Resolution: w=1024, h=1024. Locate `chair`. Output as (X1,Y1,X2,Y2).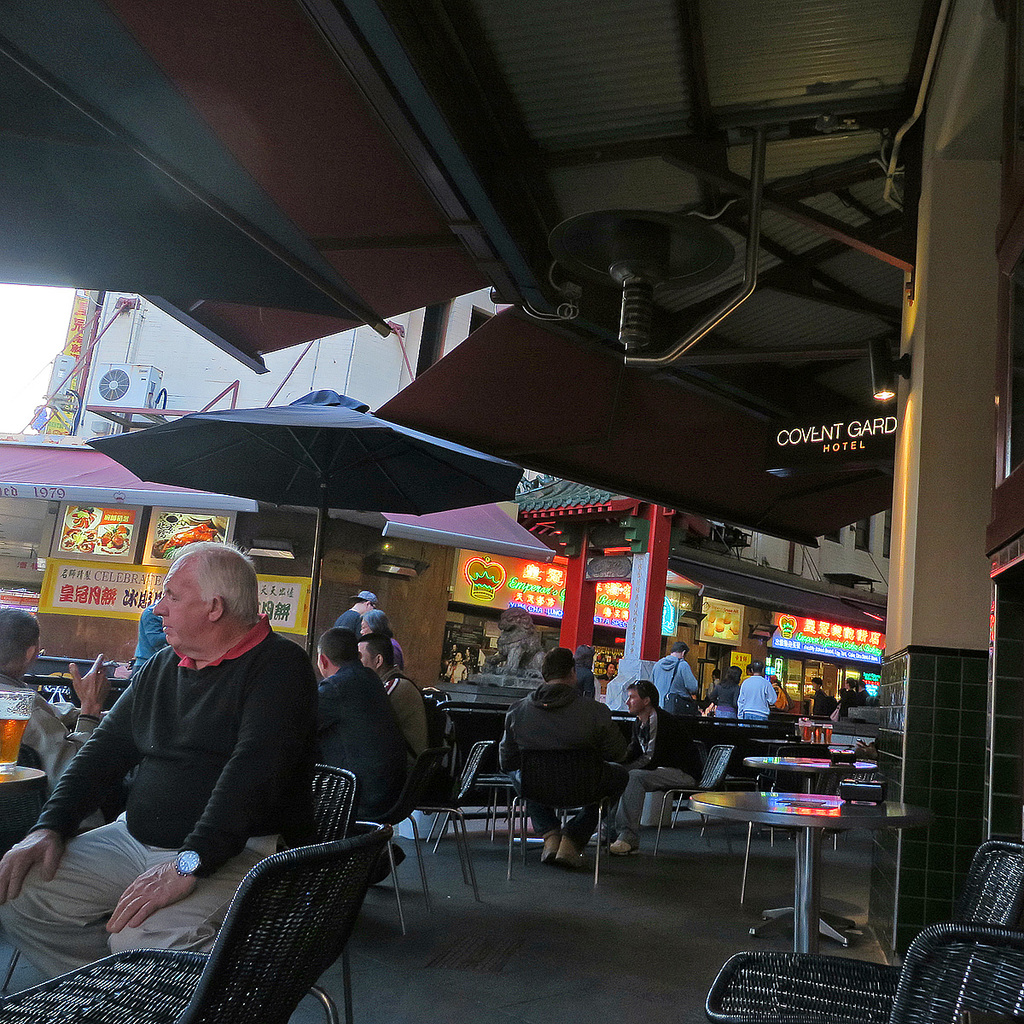
(881,922,1023,1023).
